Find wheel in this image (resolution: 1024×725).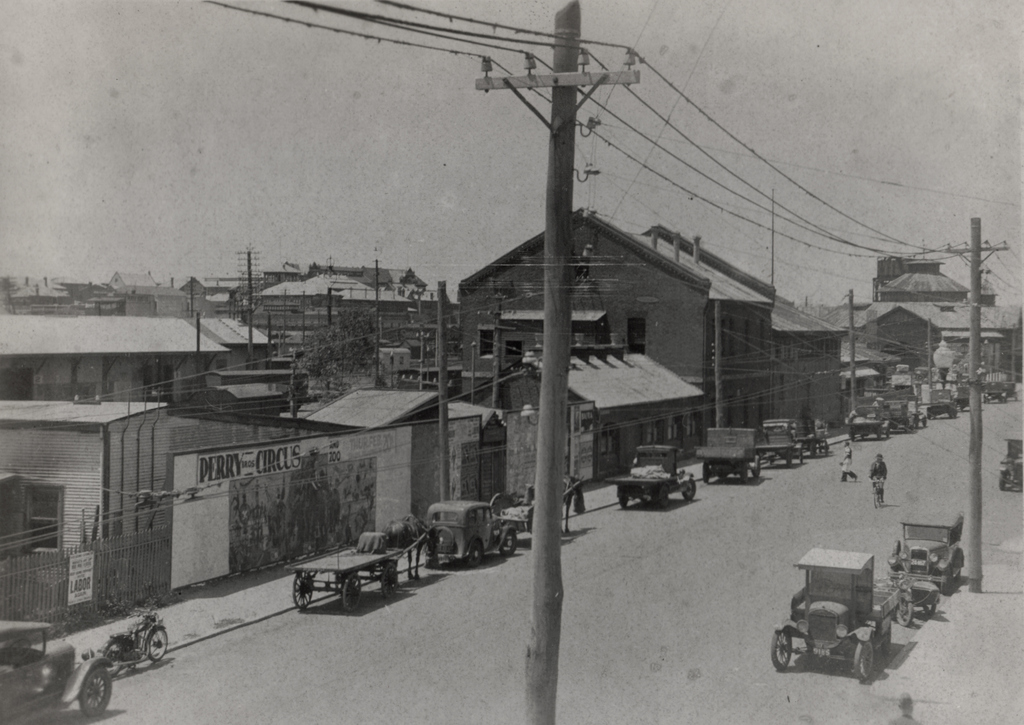
[left=788, top=450, right=794, bottom=468].
